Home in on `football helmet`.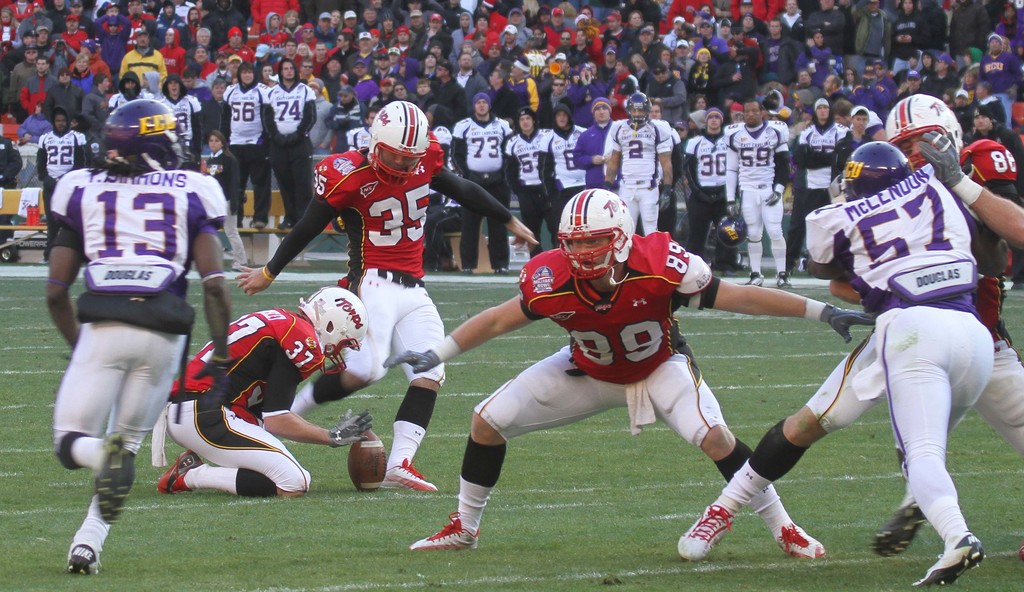
Homed in at 557 180 640 296.
